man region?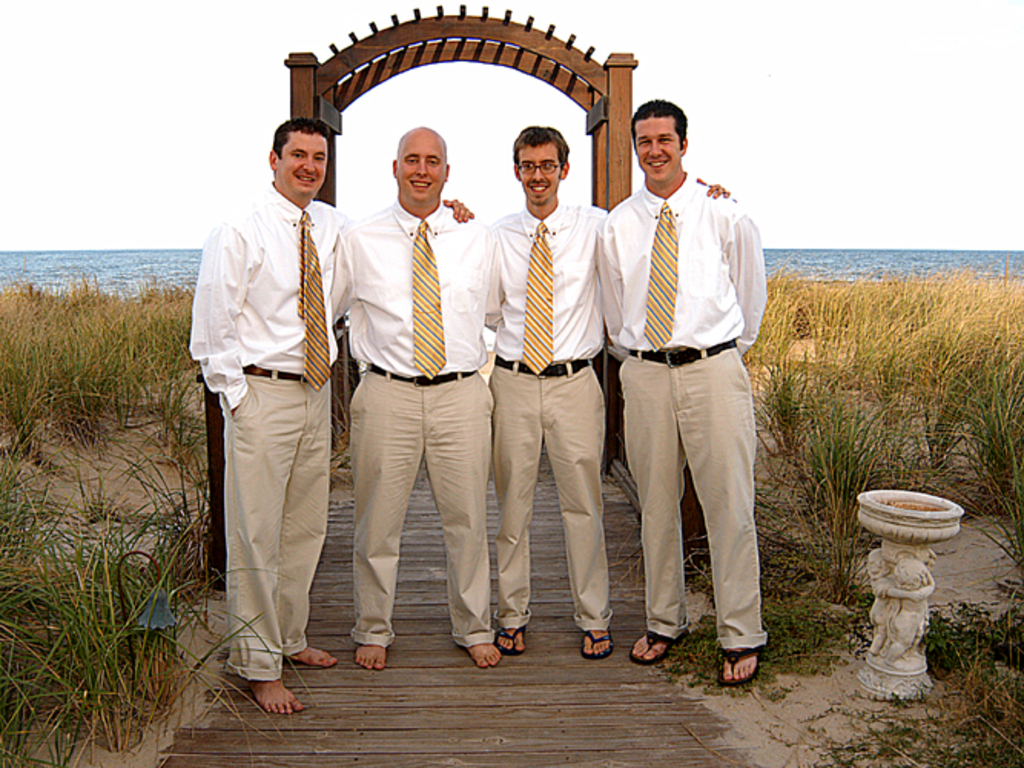
locate(319, 131, 502, 671)
